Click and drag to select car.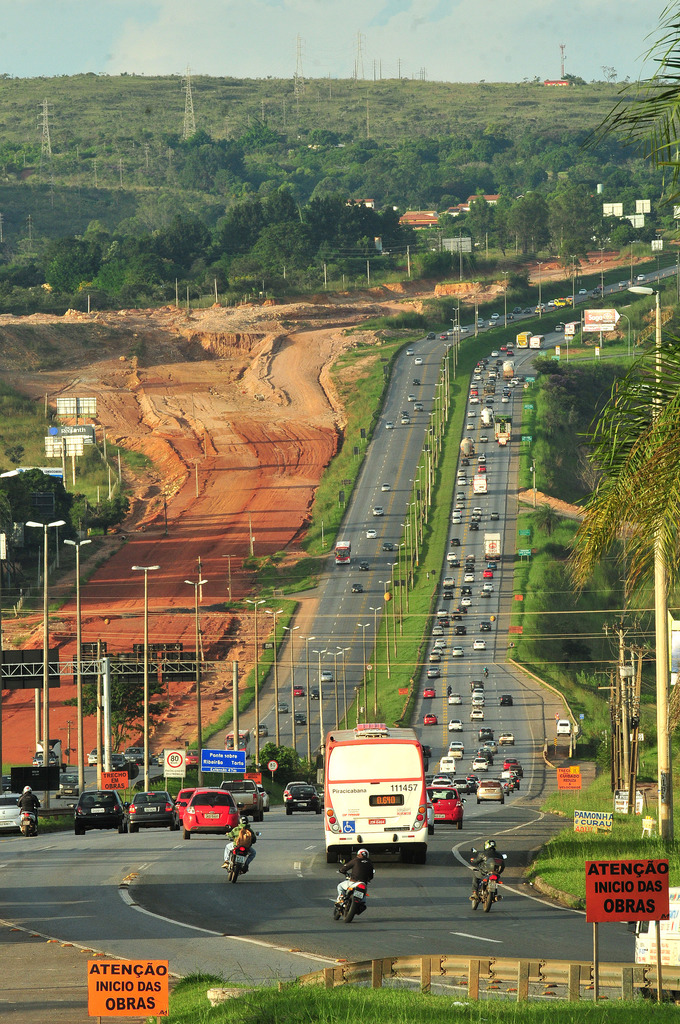
Selection: x1=469 y1=706 x2=485 y2=720.
